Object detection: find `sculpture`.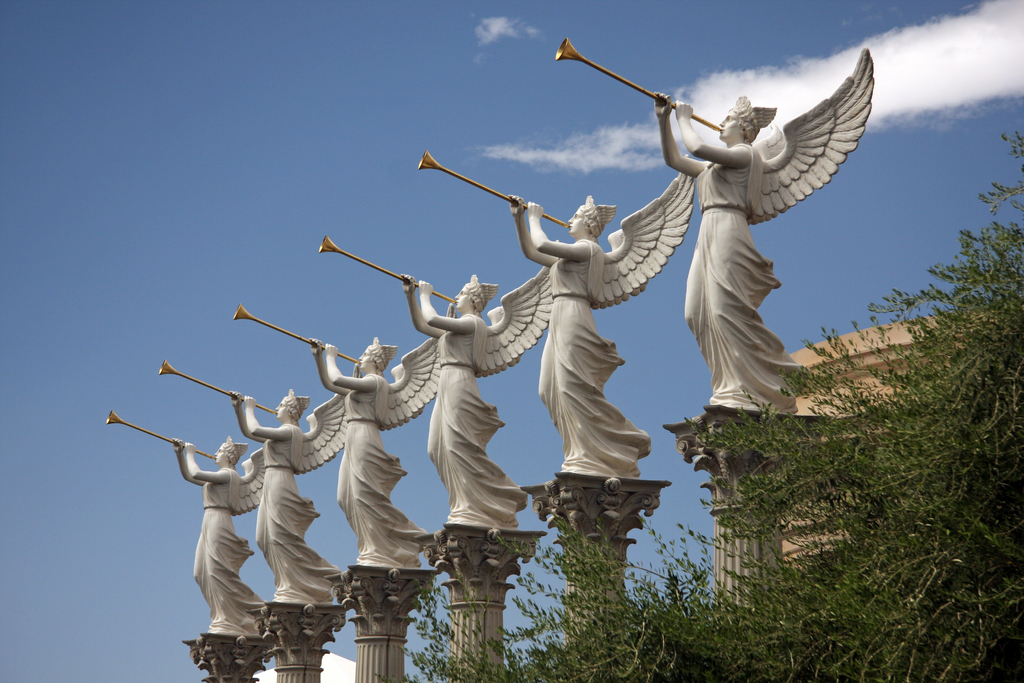
select_region(241, 313, 452, 574).
